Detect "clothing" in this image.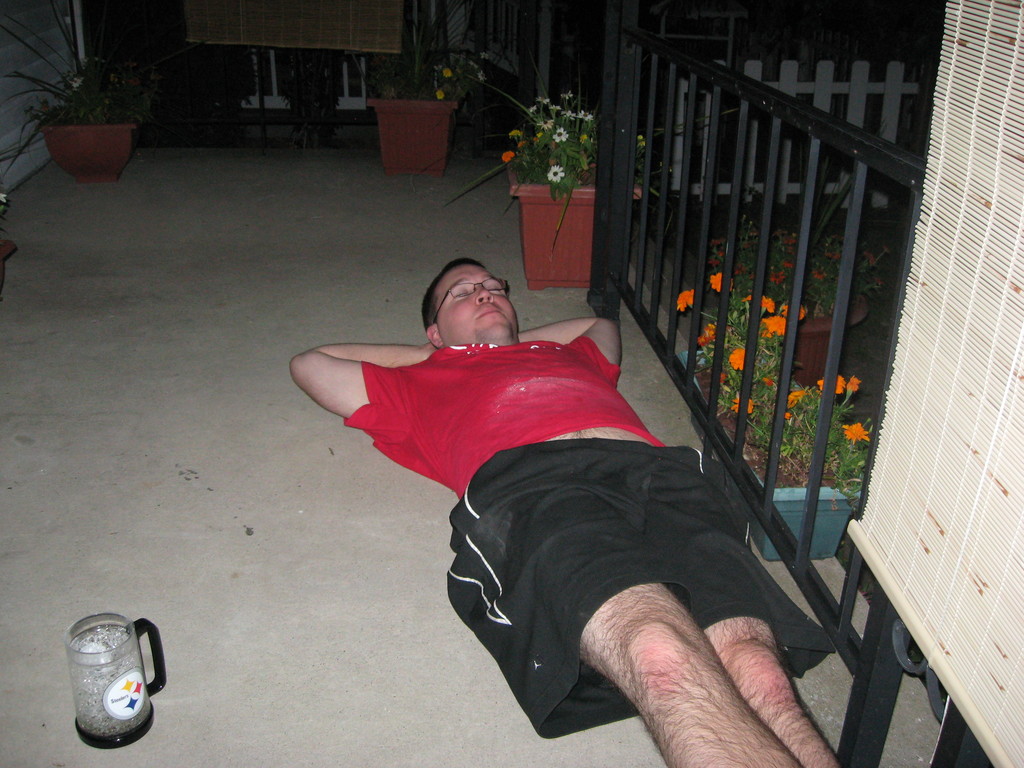
Detection: [left=341, top=331, right=837, bottom=743].
